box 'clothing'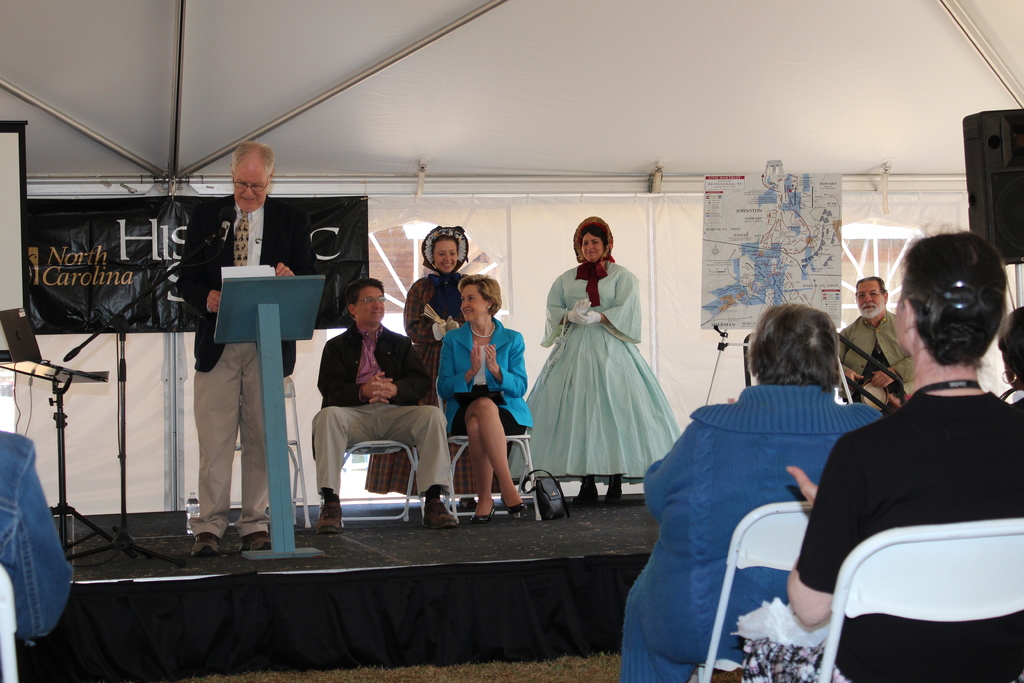
x1=789 y1=385 x2=1021 y2=682
